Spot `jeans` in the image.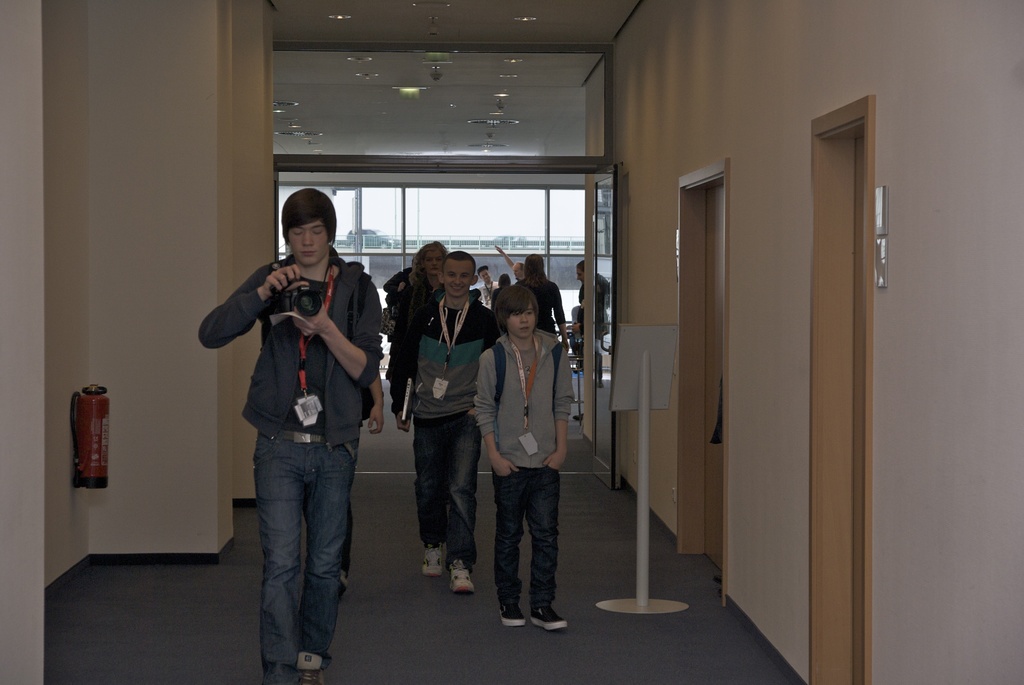
`jeans` found at select_region(491, 465, 559, 607).
